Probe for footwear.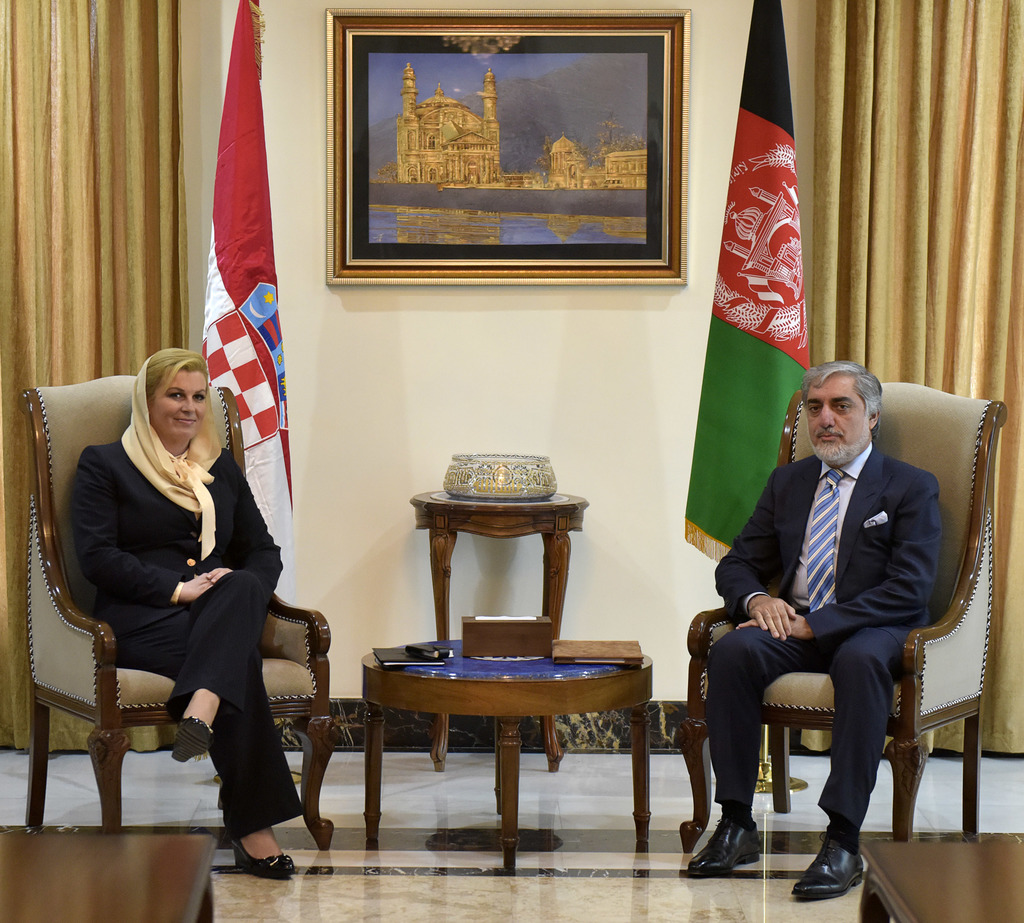
Probe result: 683/815/767/875.
